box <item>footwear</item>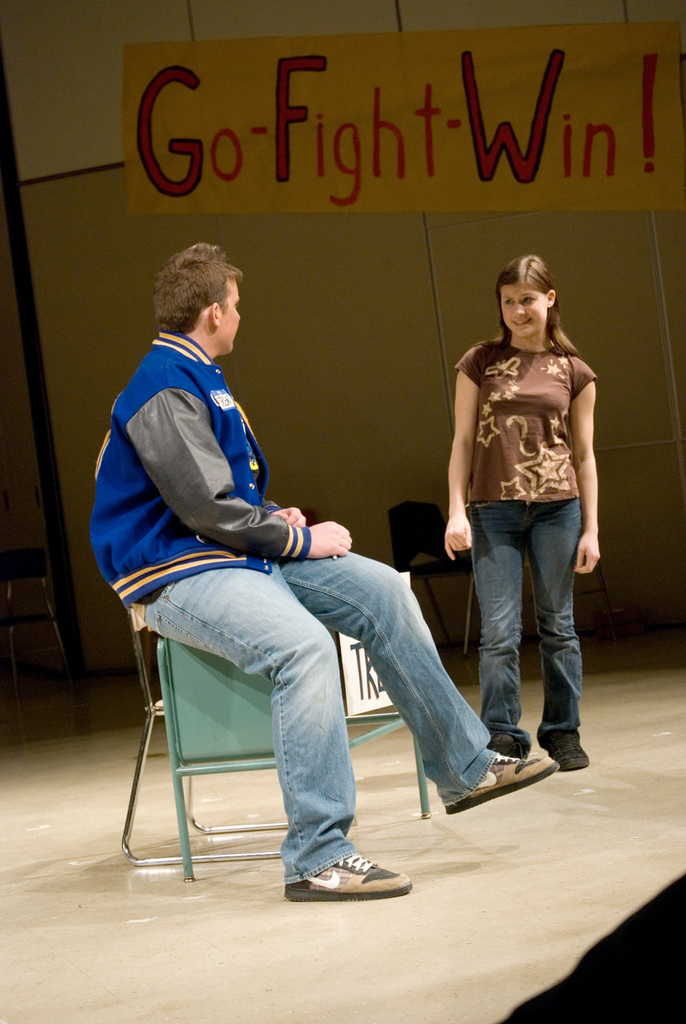
(287, 842, 412, 902)
